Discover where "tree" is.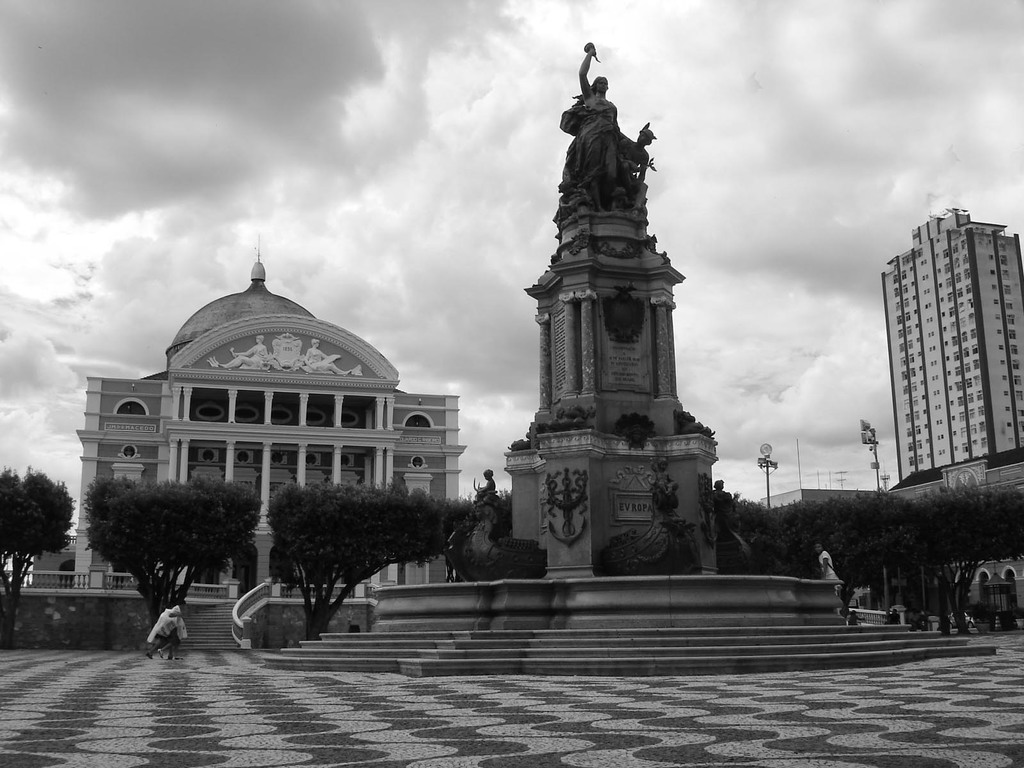
Discovered at bbox(266, 482, 444, 644).
